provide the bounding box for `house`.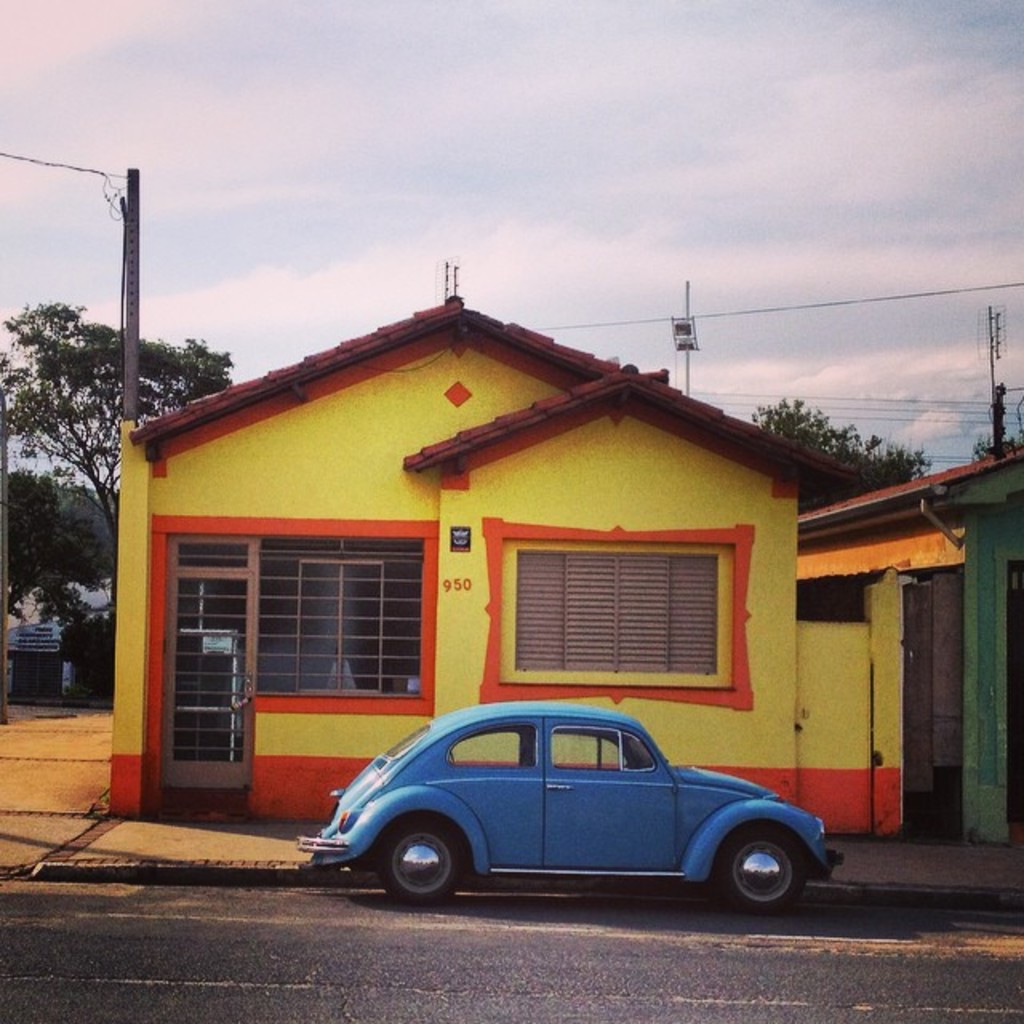
(left=109, top=168, right=904, bottom=829).
